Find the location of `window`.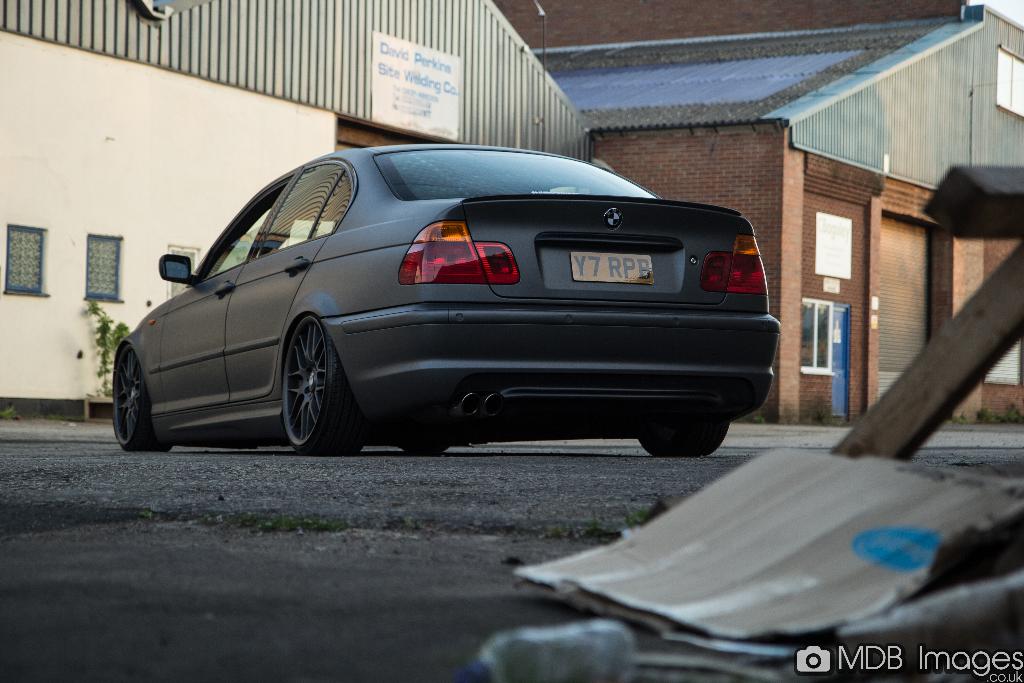
Location: [87,236,124,304].
